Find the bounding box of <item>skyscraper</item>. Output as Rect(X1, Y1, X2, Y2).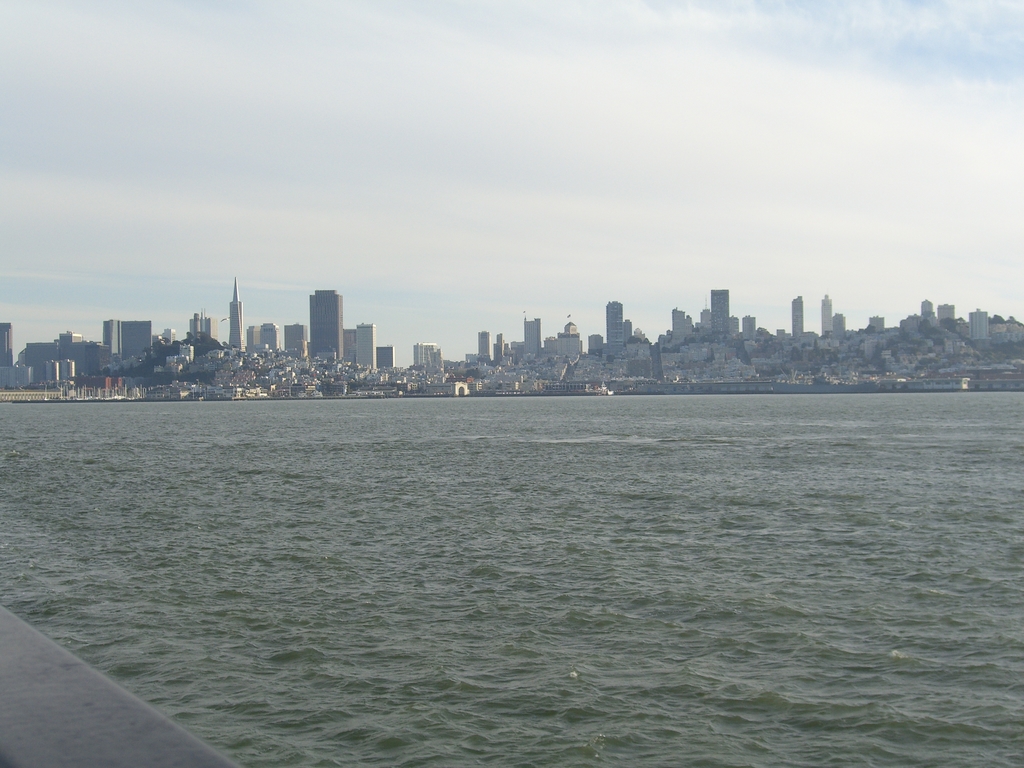
Rect(225, 274, 241, 349).
